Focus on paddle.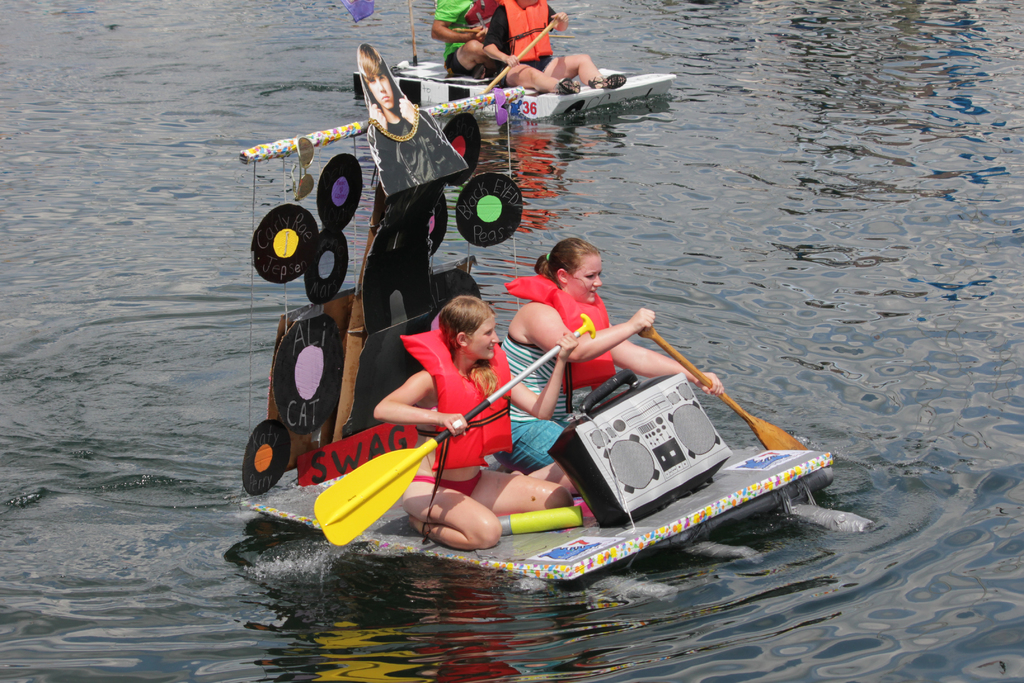
Focused at [x1=340, y1=274, x2=863, y2=532].
